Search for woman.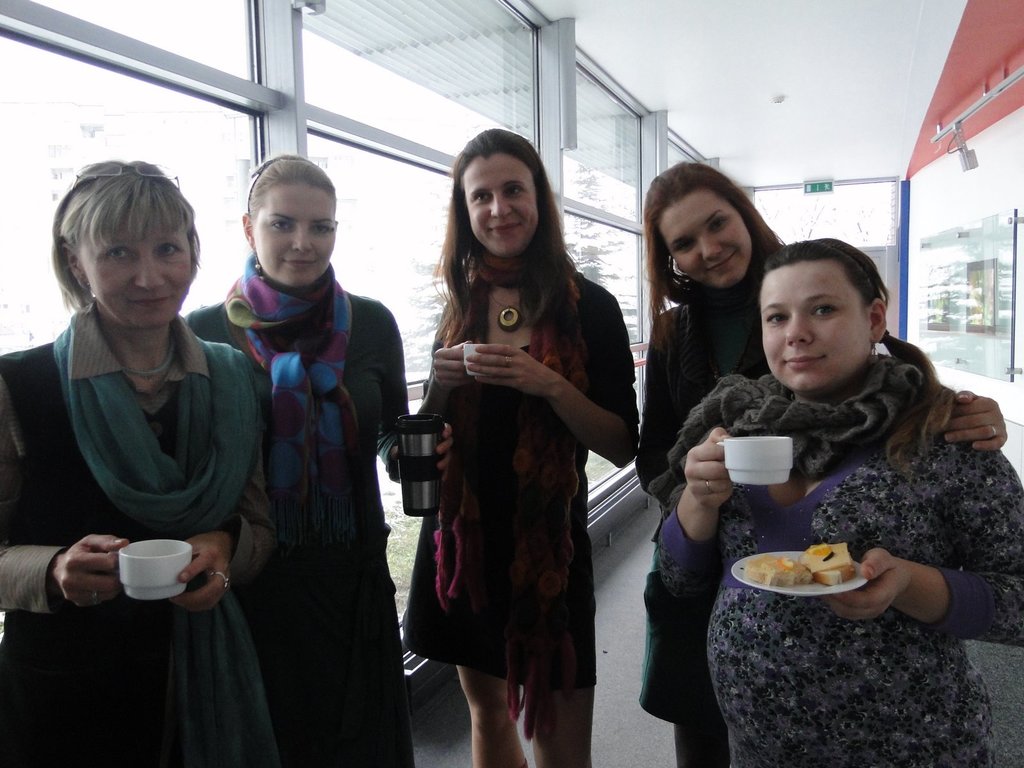
Found at <region>186, 148, 456, 767</region>.
